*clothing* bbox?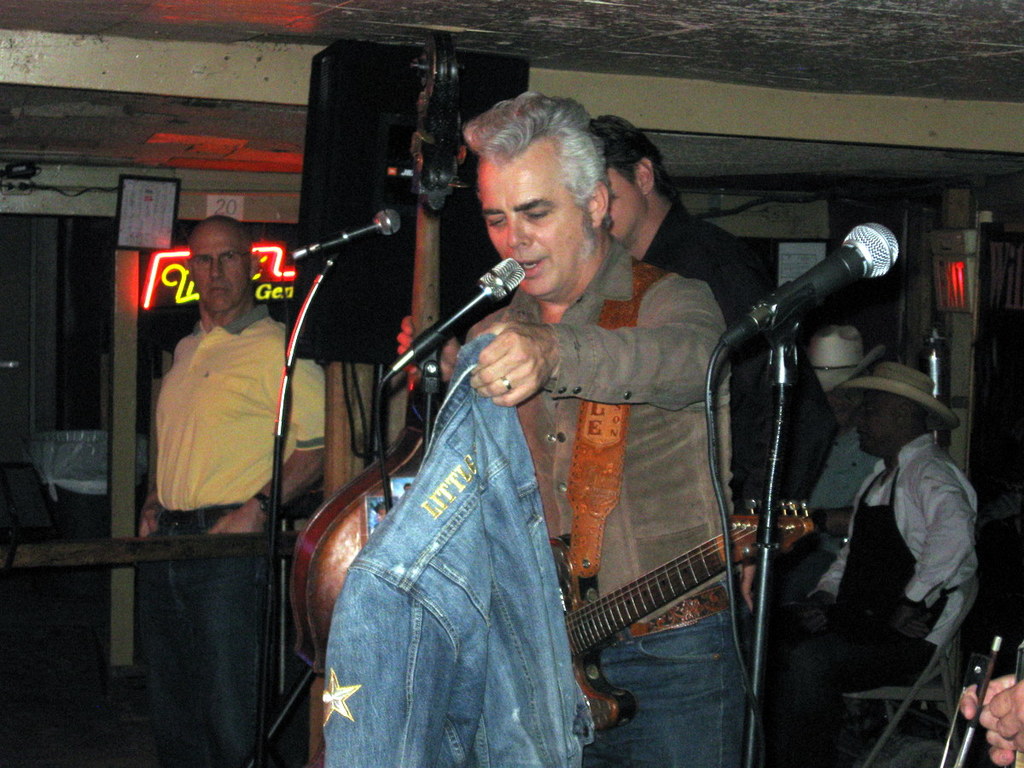
139 305 319 767
